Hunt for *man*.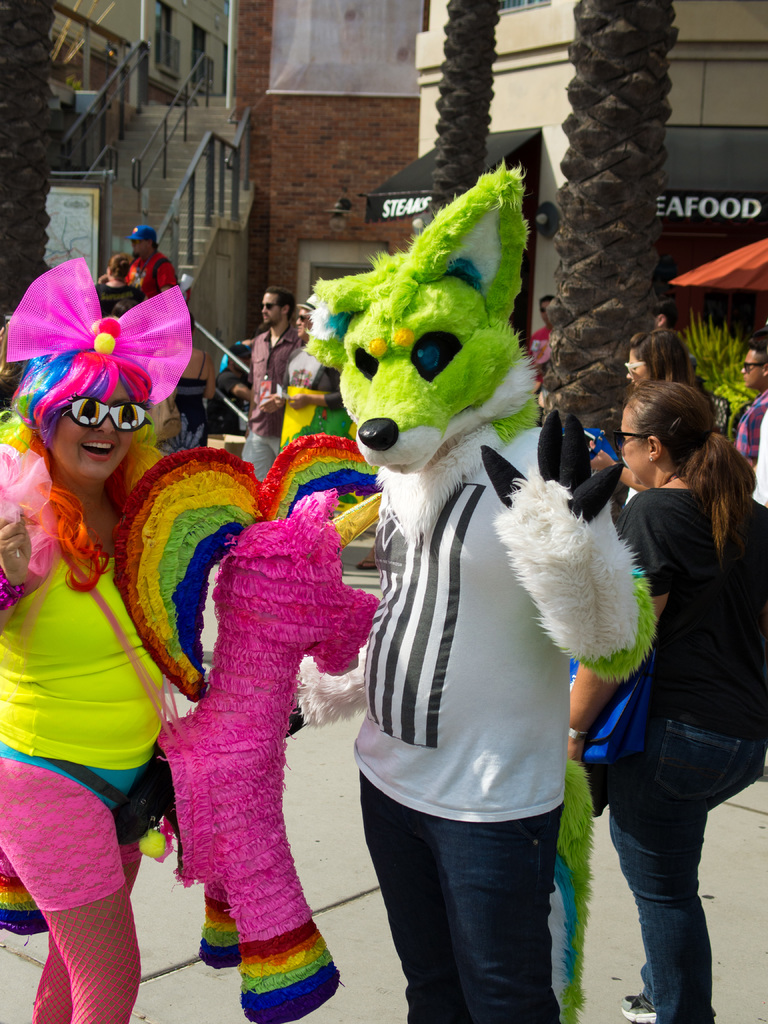
Hunted down at (left=124, top=219, right=182, bottom=298).
